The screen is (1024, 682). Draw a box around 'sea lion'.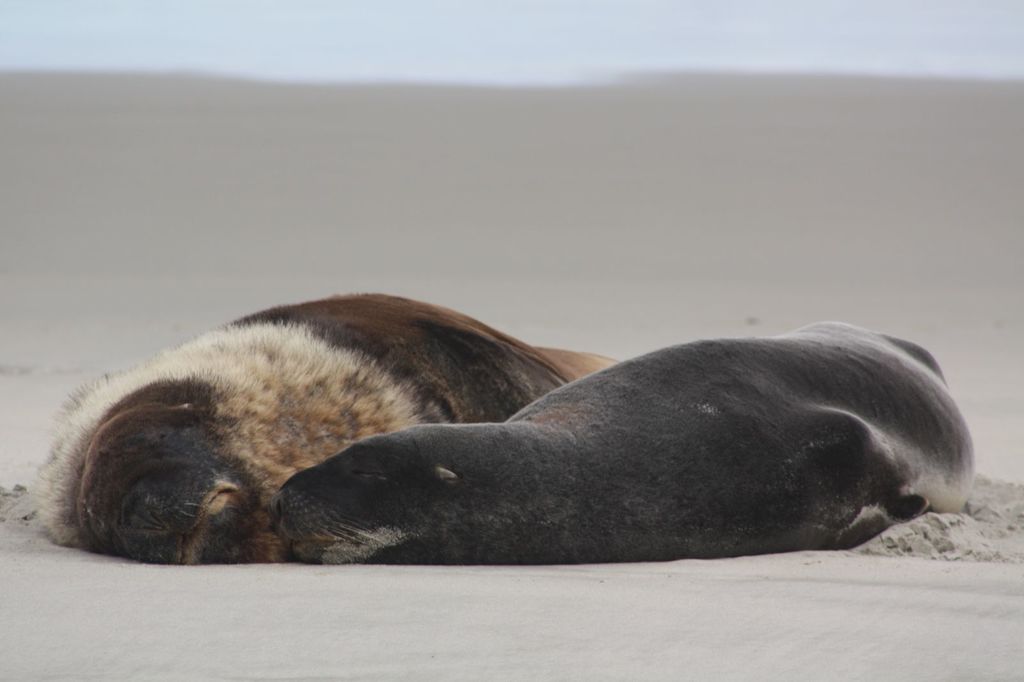
259,321,977,551.
